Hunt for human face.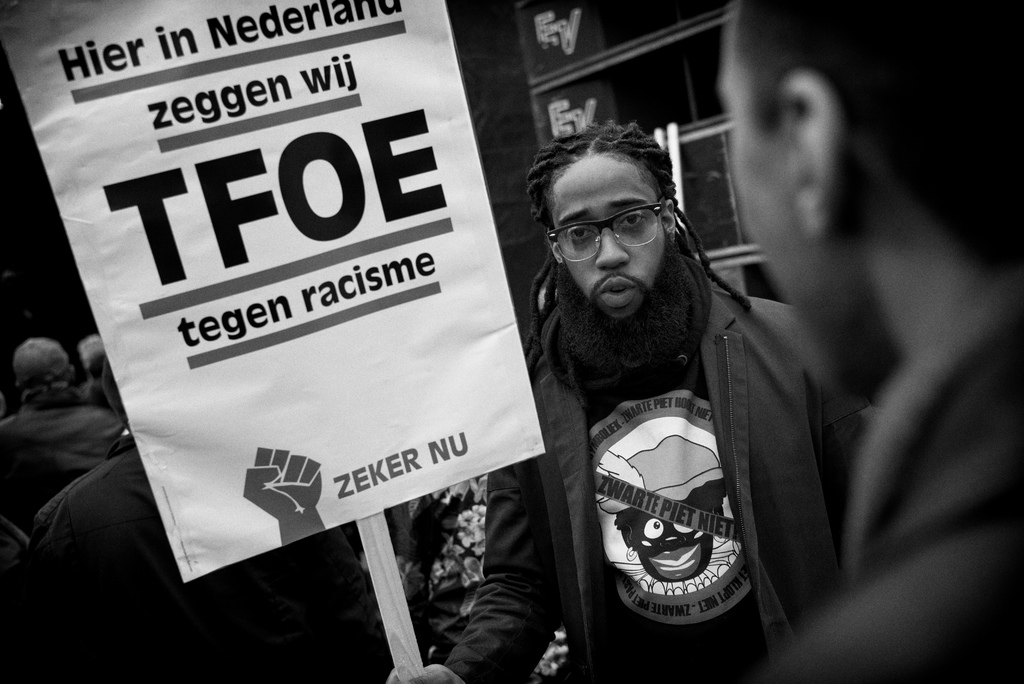
Hunted down at [x1=548, y1=155, x2=669, y2=320].
